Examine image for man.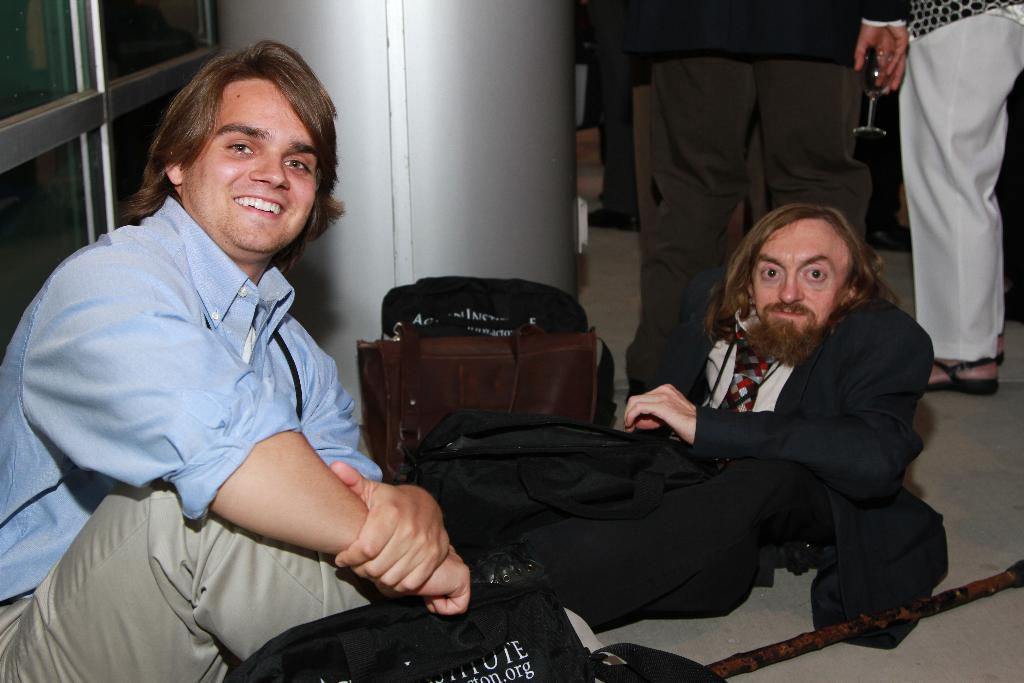
Examination result: [left=37, top=37, right=441, bottom=665].
